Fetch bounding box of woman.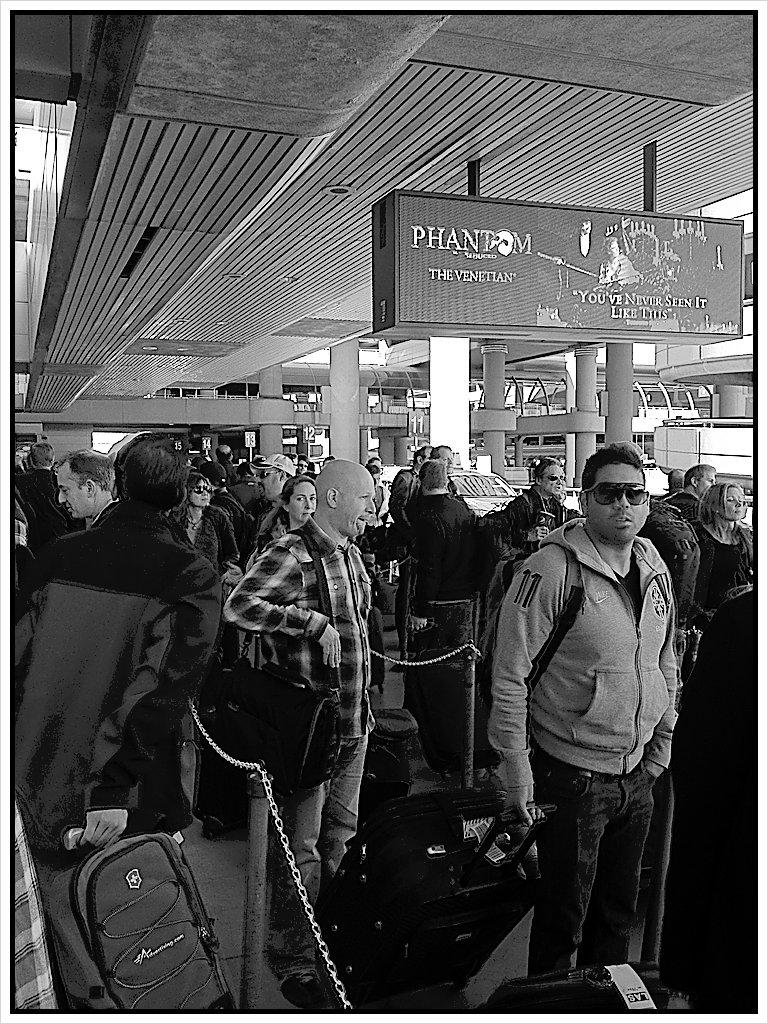
Bbox: box(667, 467, 767, 618).
